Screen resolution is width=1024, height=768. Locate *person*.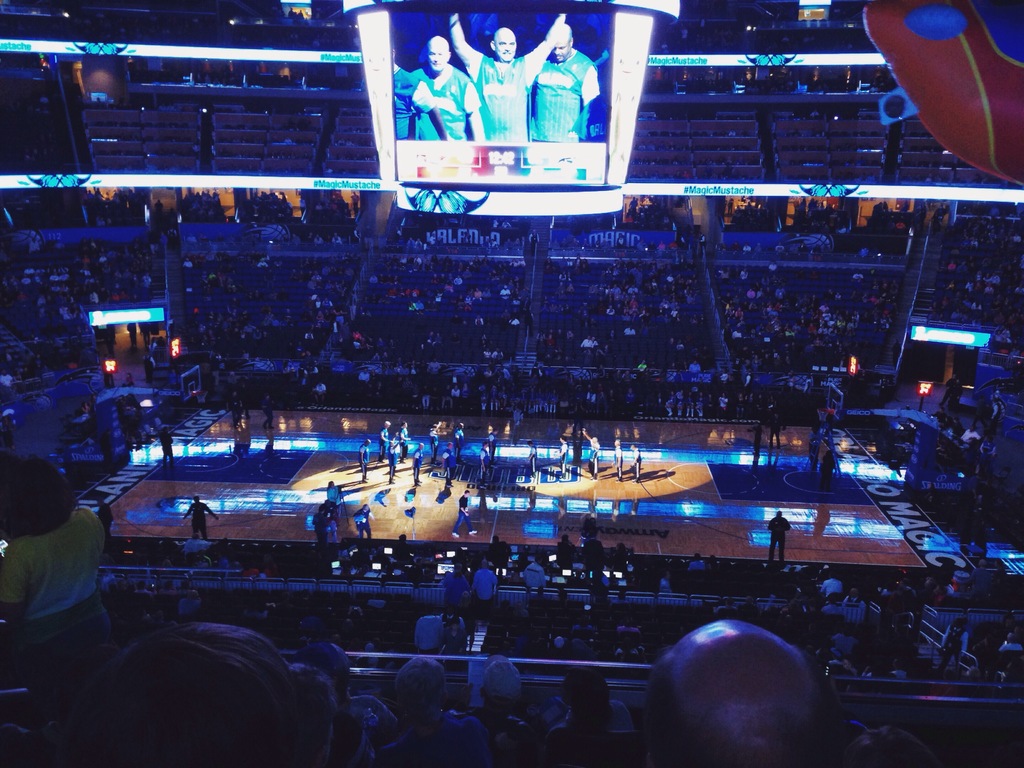
{"left": 410, "top": 442, "right": 424, "bottom": 485}.
